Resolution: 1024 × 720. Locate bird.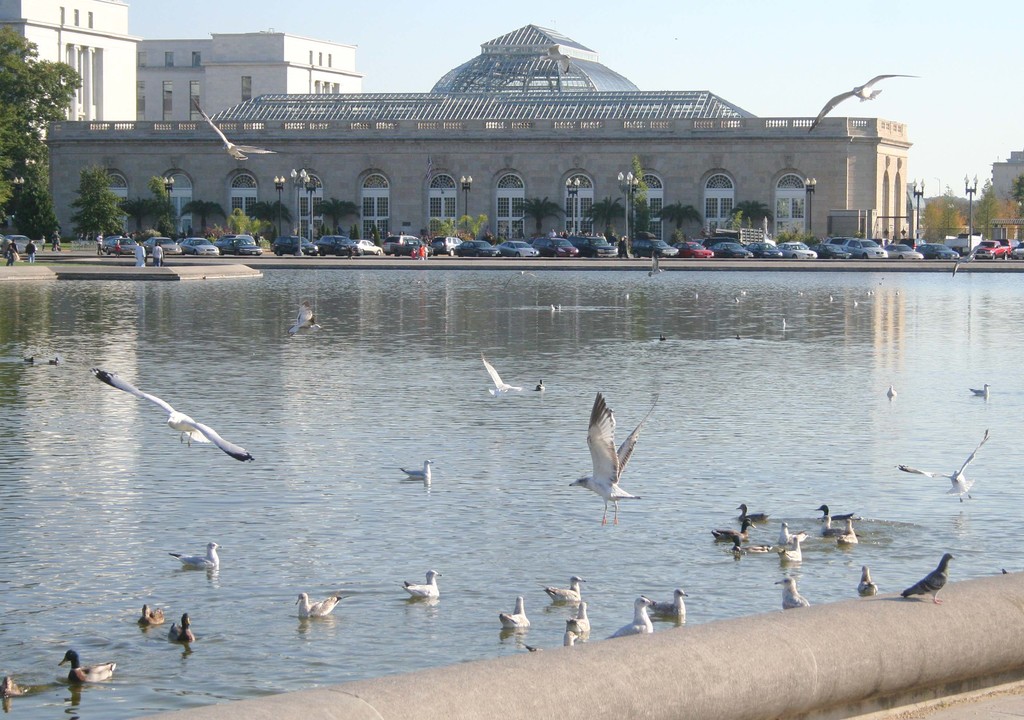
(167, 540, 228, 570).
